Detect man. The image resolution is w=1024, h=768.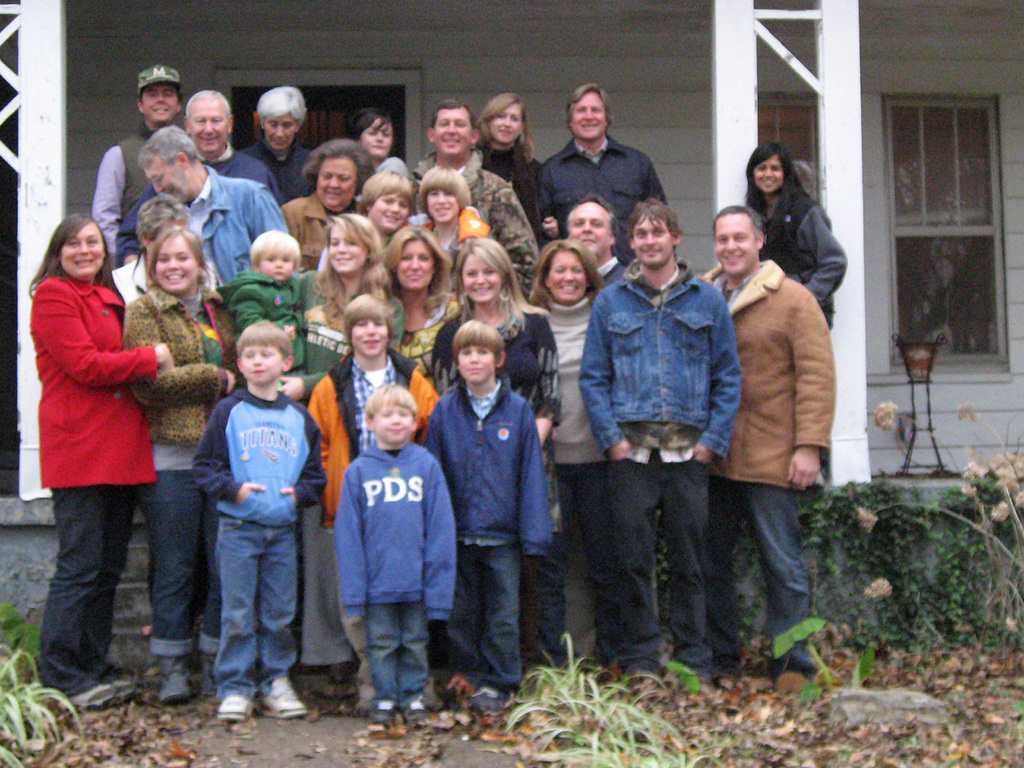
left=536, top=77, right=678, bottom=267.
